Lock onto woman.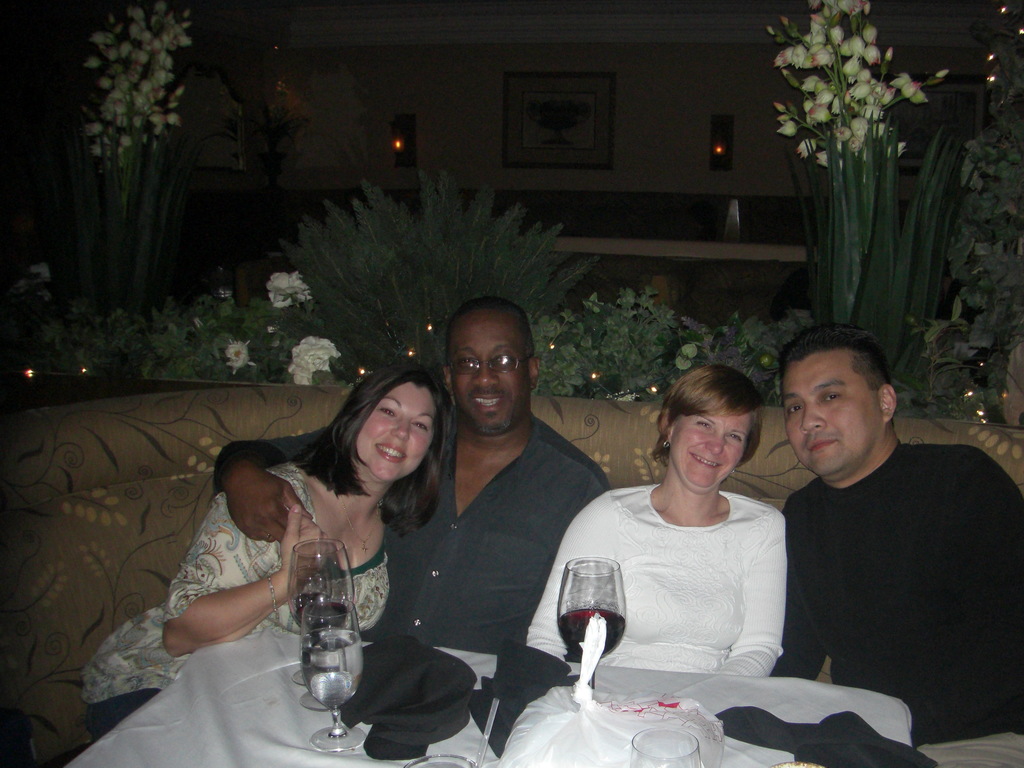
Locked: crop(75, 356, 463, 749).
